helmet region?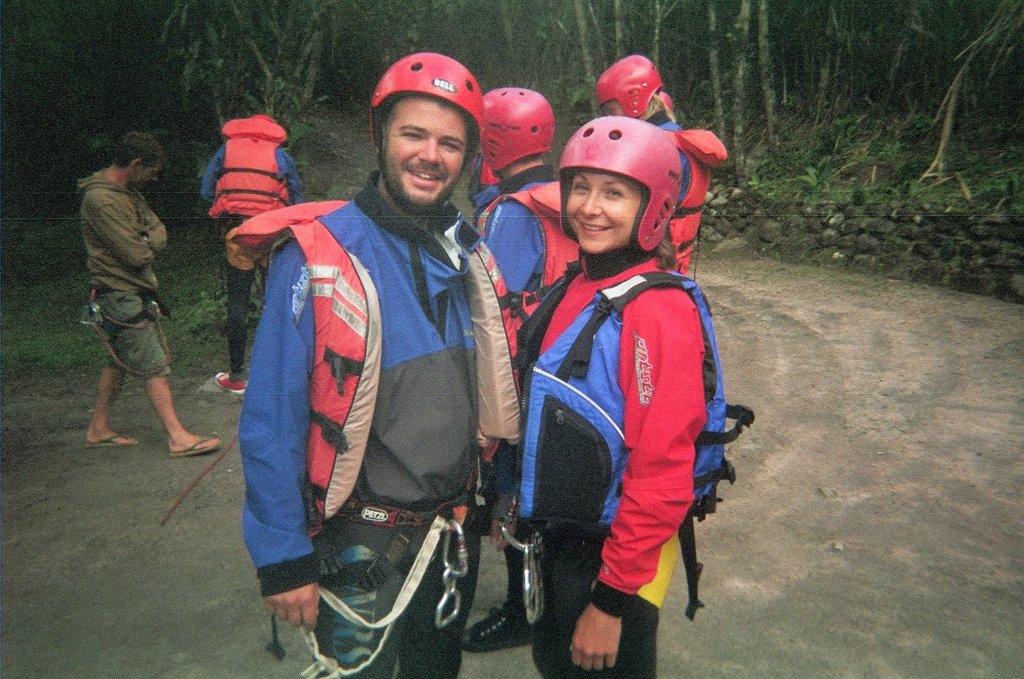
[left=367, top=57, right=493, bottom=198]
